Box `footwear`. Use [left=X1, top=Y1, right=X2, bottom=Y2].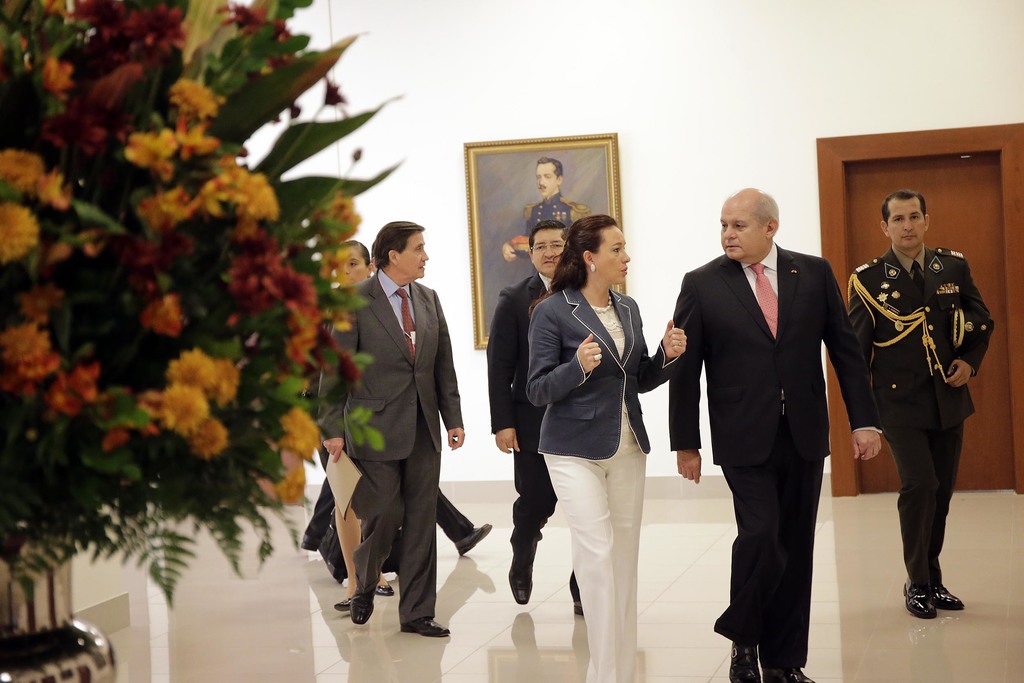
[left=902, top=575, right=937, bottom=618].
